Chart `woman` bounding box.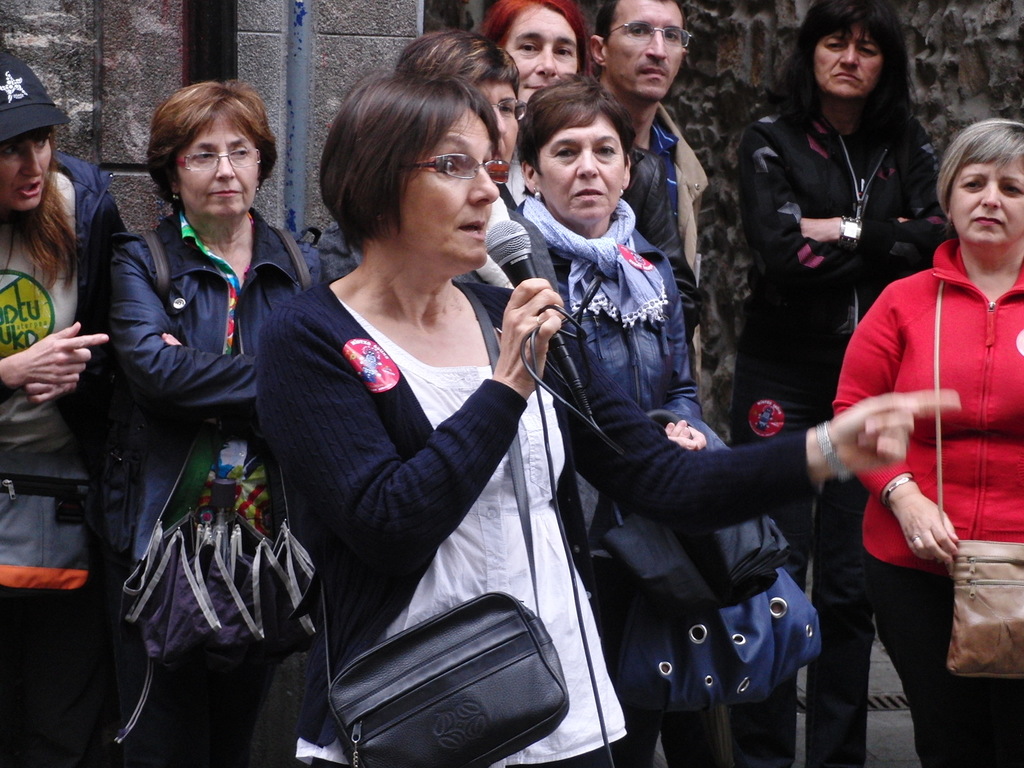
Charted: crop(100, 73, 335, 767).
